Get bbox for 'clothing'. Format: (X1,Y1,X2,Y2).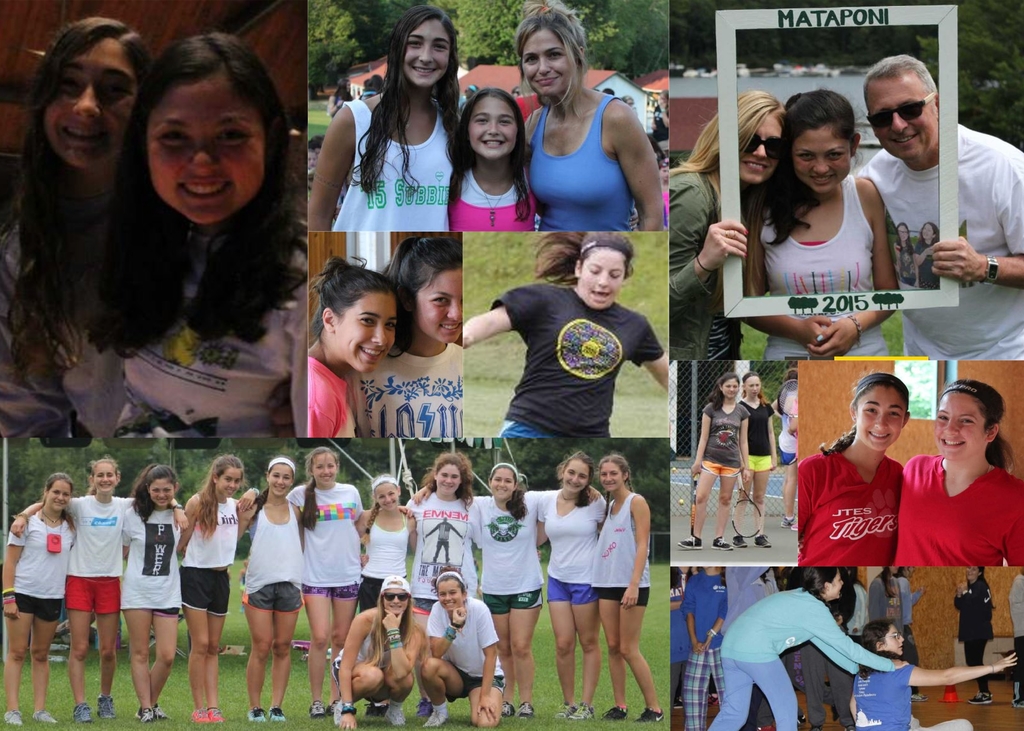
(860,121,1023,358).
